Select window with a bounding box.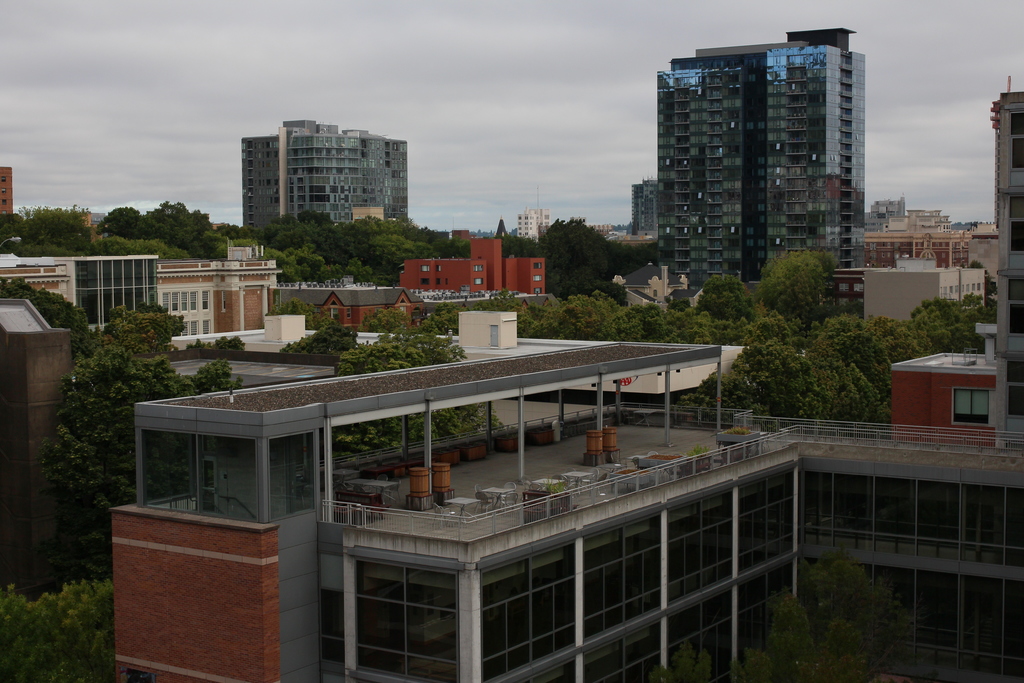
BBox(479, 532, 579, 682).
